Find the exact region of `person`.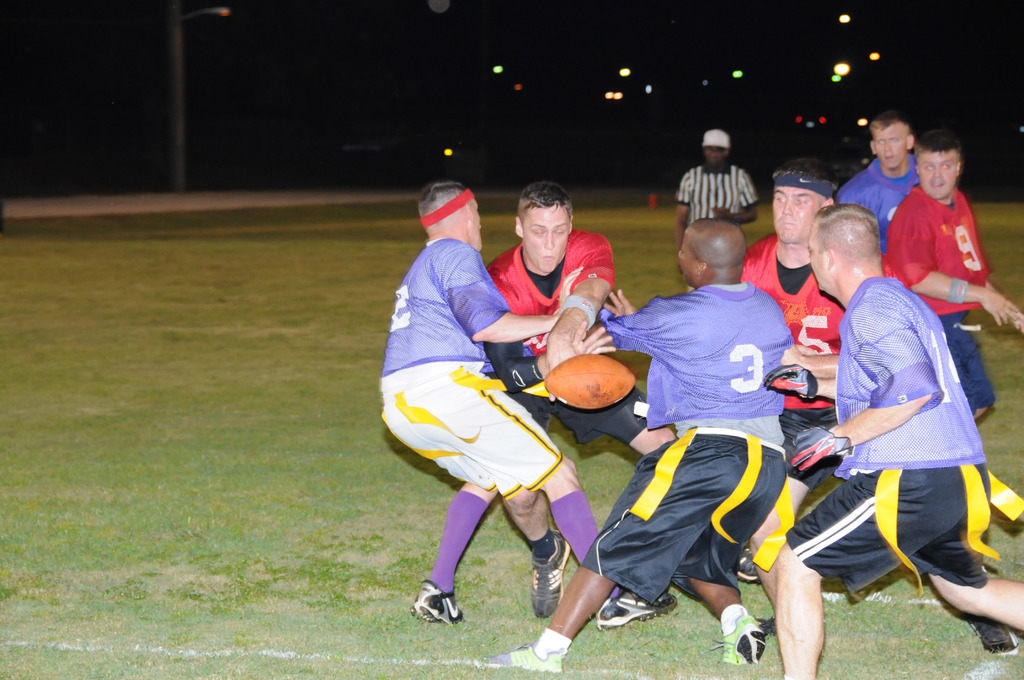
Exact region: select_region(392, 184, 581, 649).
